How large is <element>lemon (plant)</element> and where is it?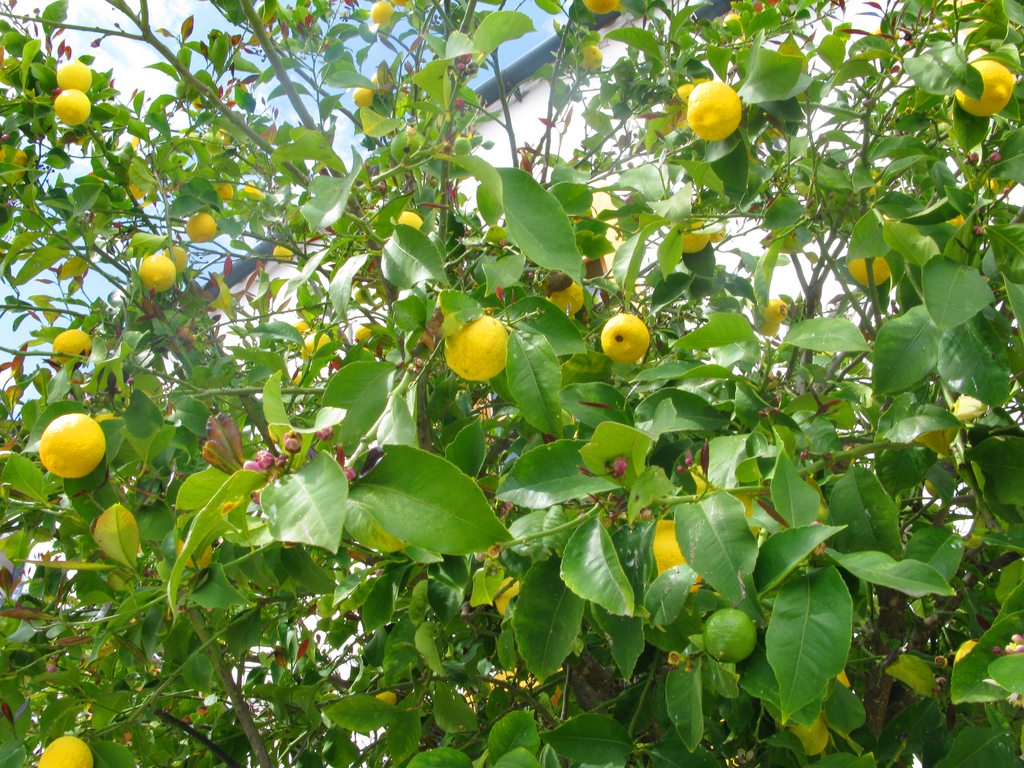
Bounding box: bbox=[52, 60, 92, 92].
